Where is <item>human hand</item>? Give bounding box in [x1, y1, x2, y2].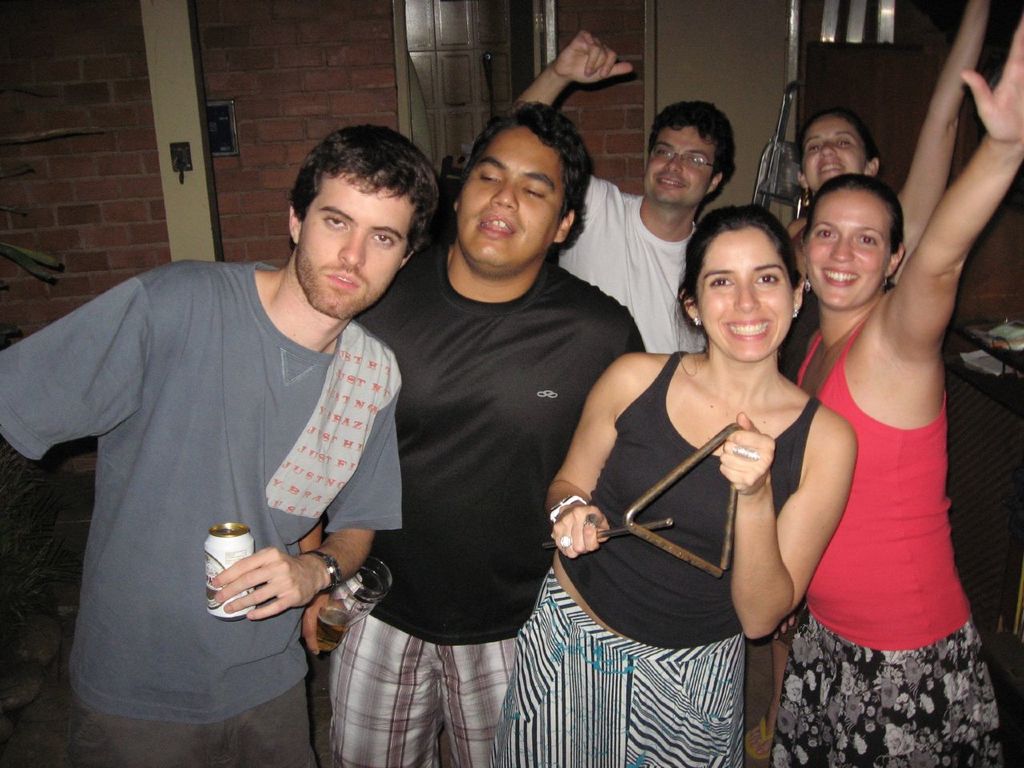
[199, 554, 322, 630].
